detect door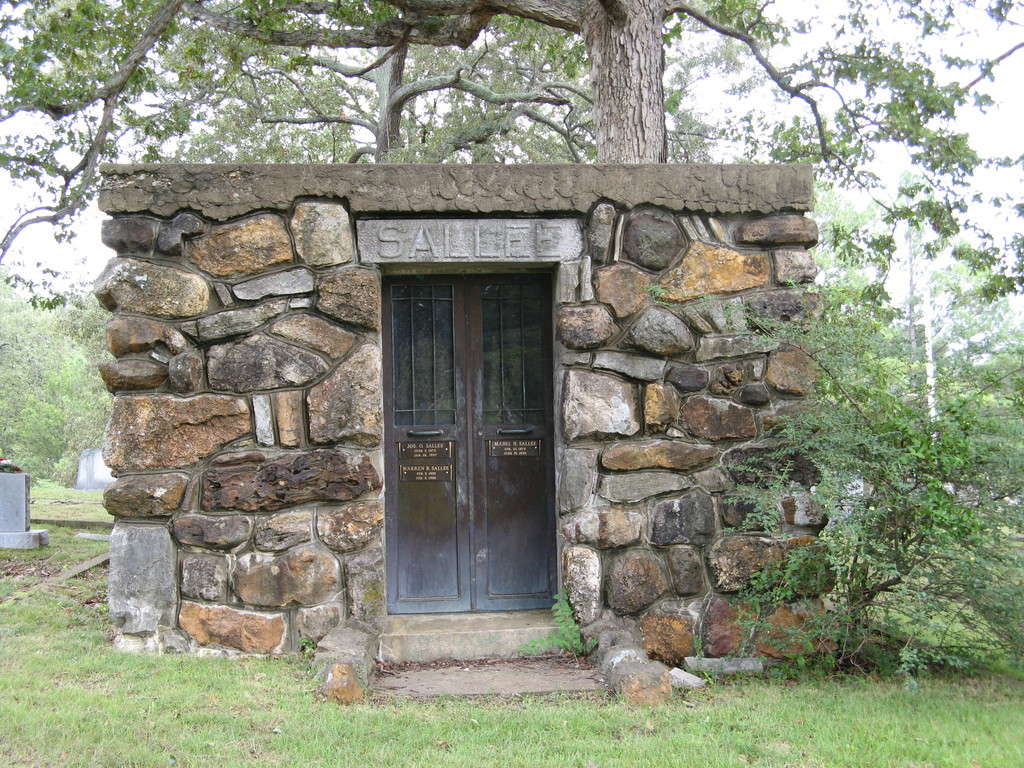
bbox=[370, 258, 561, 638]
